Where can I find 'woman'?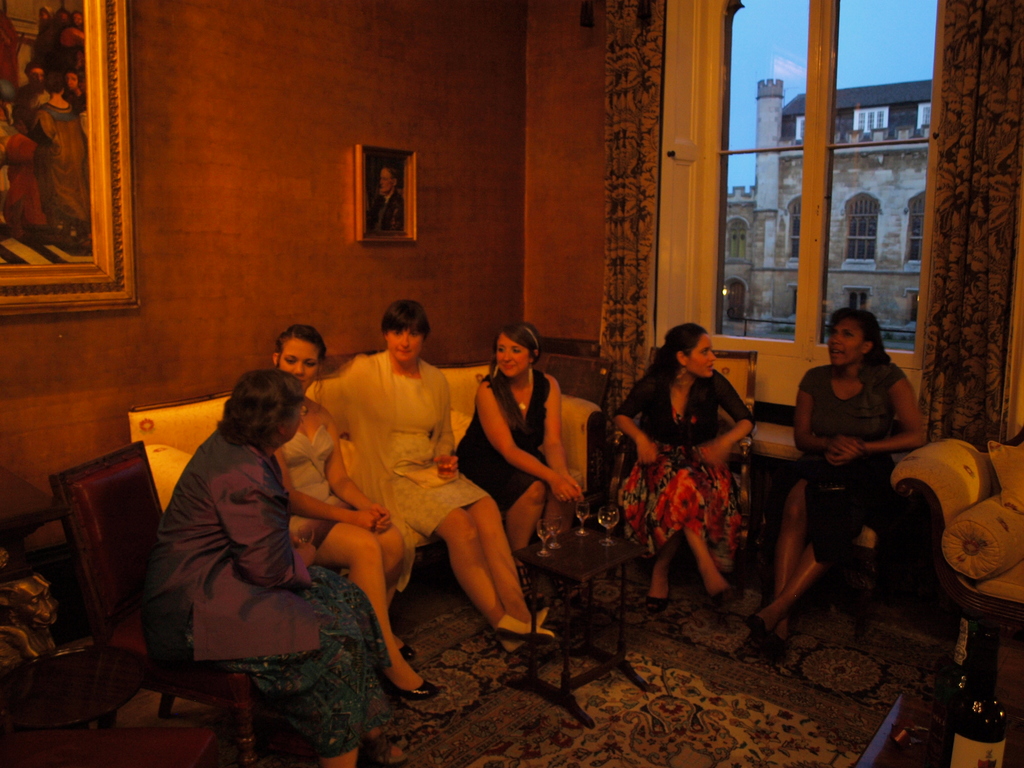
You can find it at [136, 364, 401, 767].
